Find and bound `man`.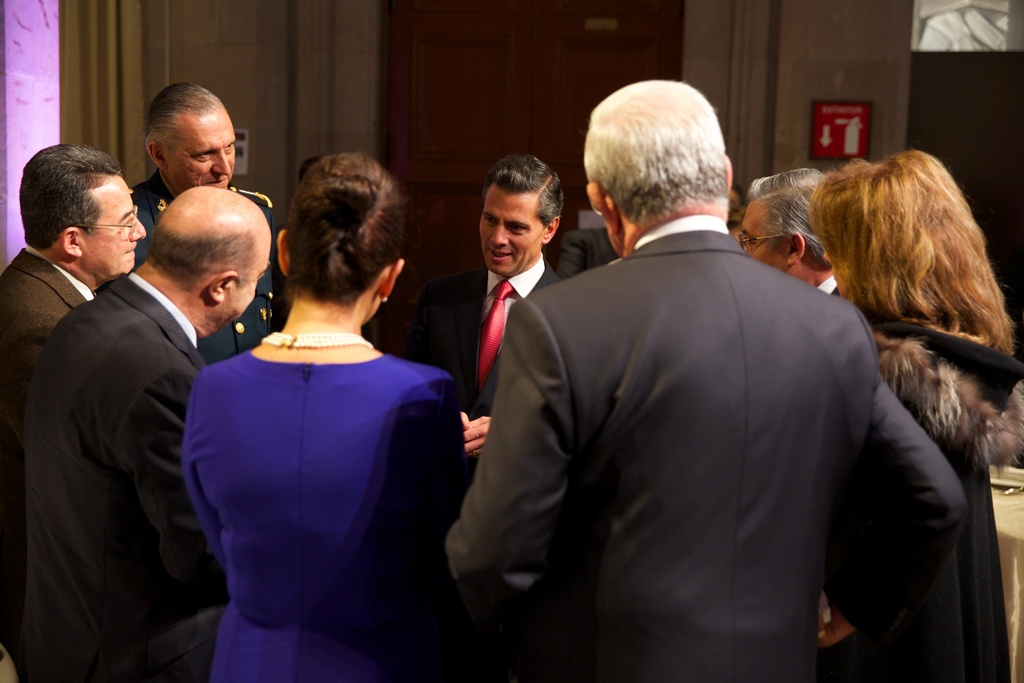
Bound: x1=125, y1=83, x2=285, y2=362.
